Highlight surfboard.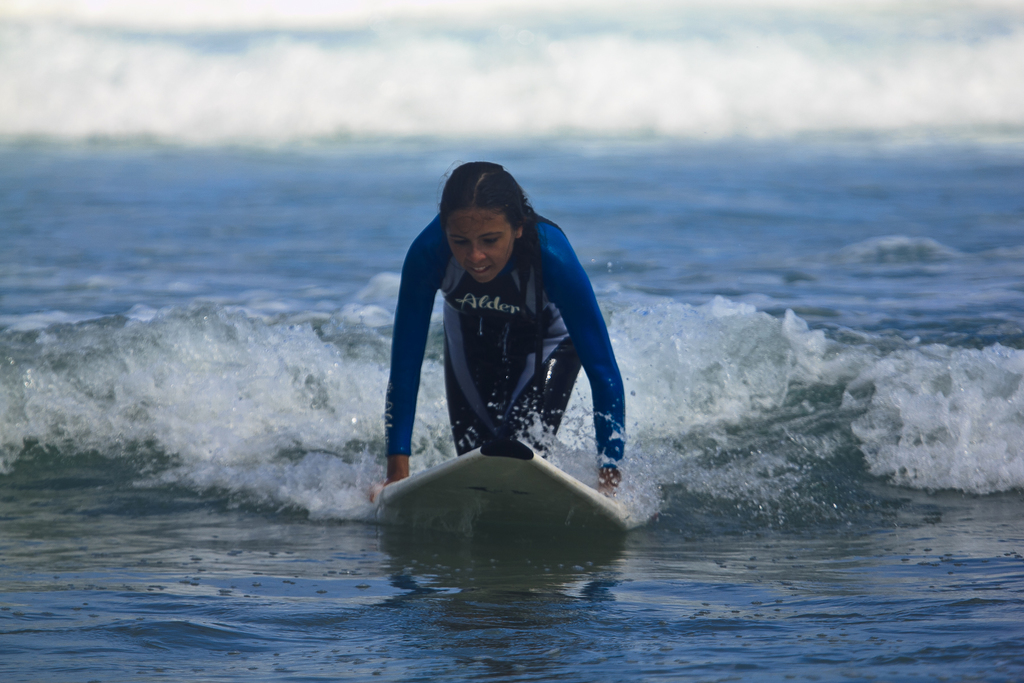
Highlighted region: <box>383,436,637,546</box>.
